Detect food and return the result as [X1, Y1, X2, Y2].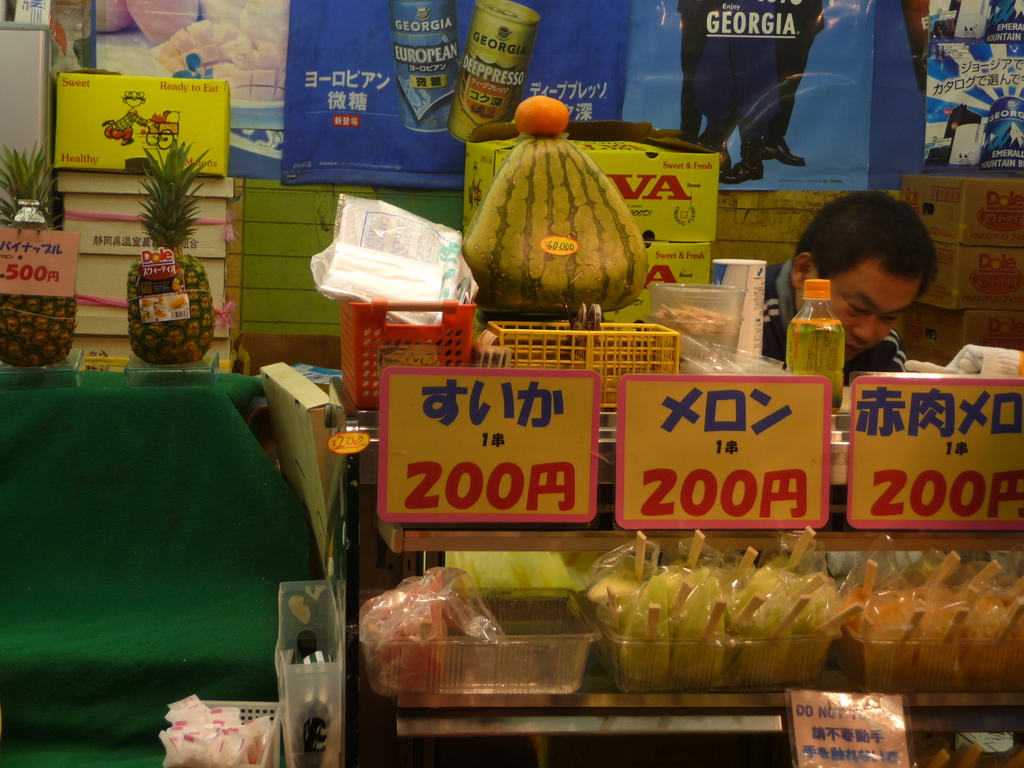
[842, 545, 1023, 689].
